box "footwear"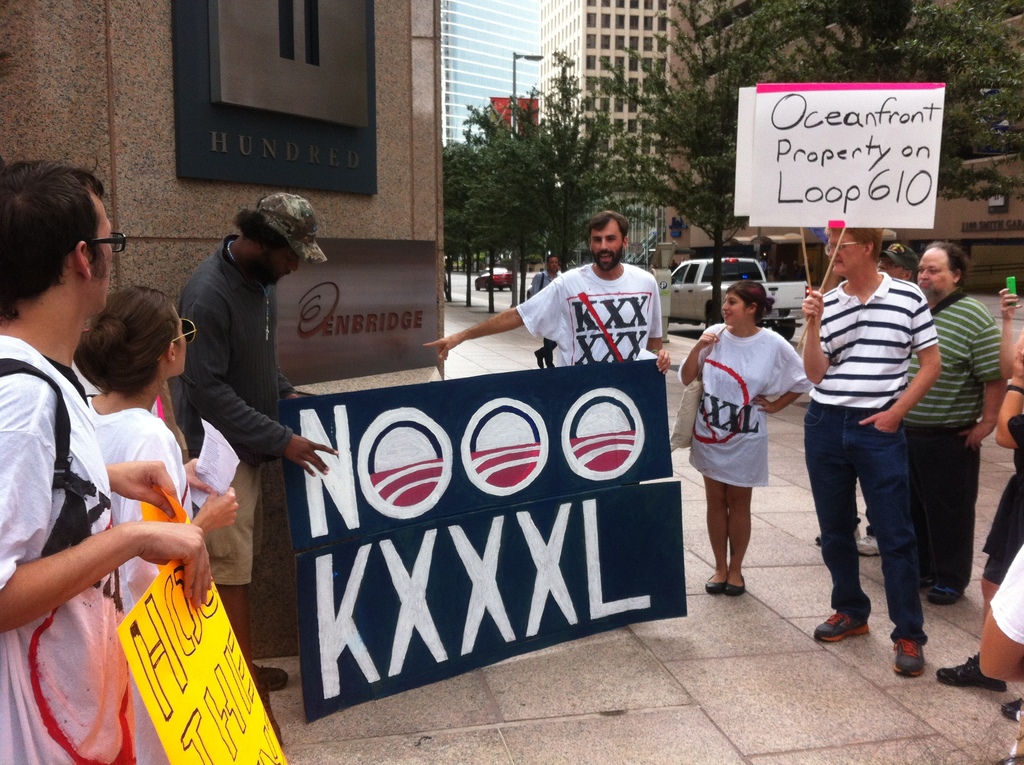
854,534,887,555
